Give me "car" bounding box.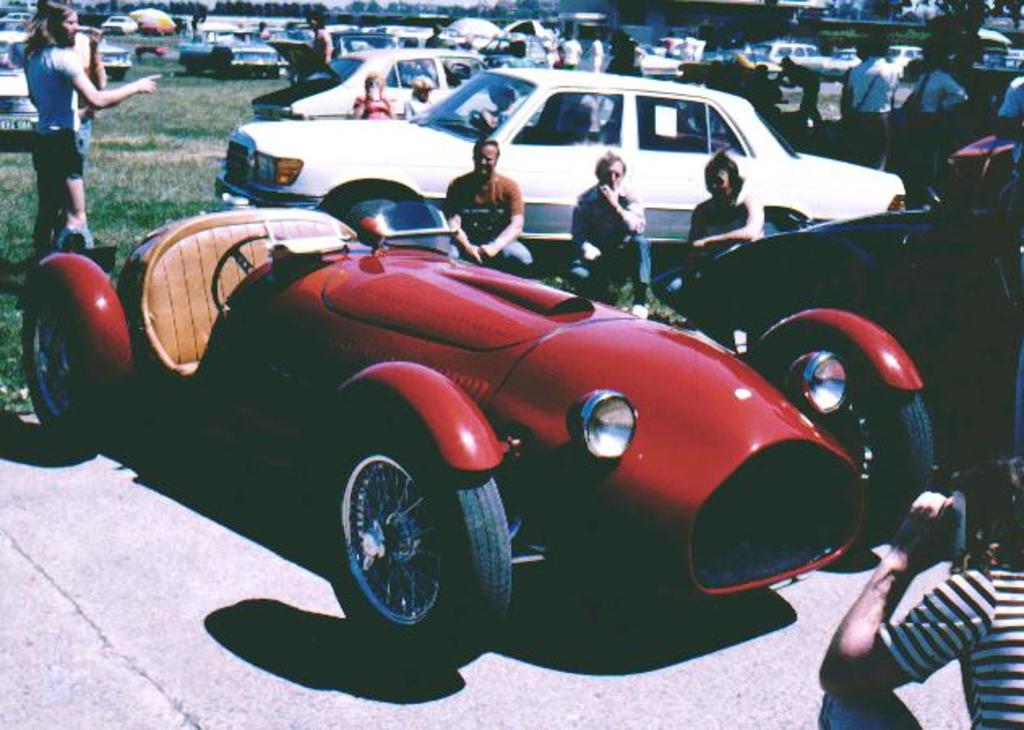
{"x1": 248, "y1": 44, "x2": 510, "y2": 127}.
